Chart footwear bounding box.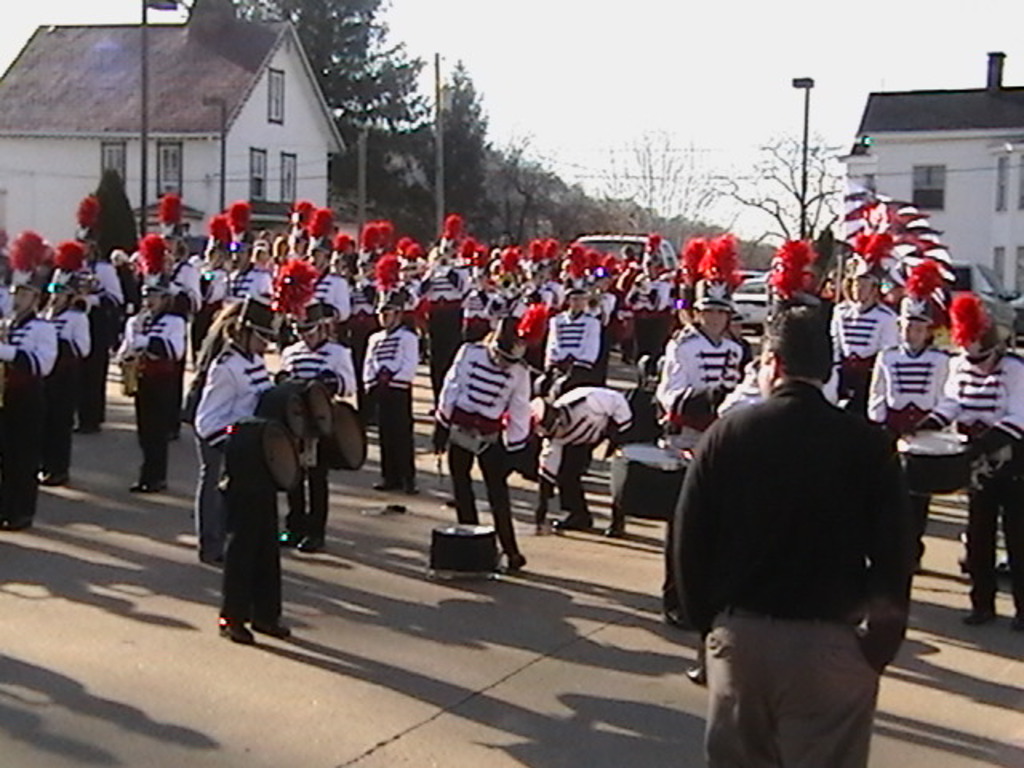
Charted: left=1005, top=605, right=1022, bottom=629.
